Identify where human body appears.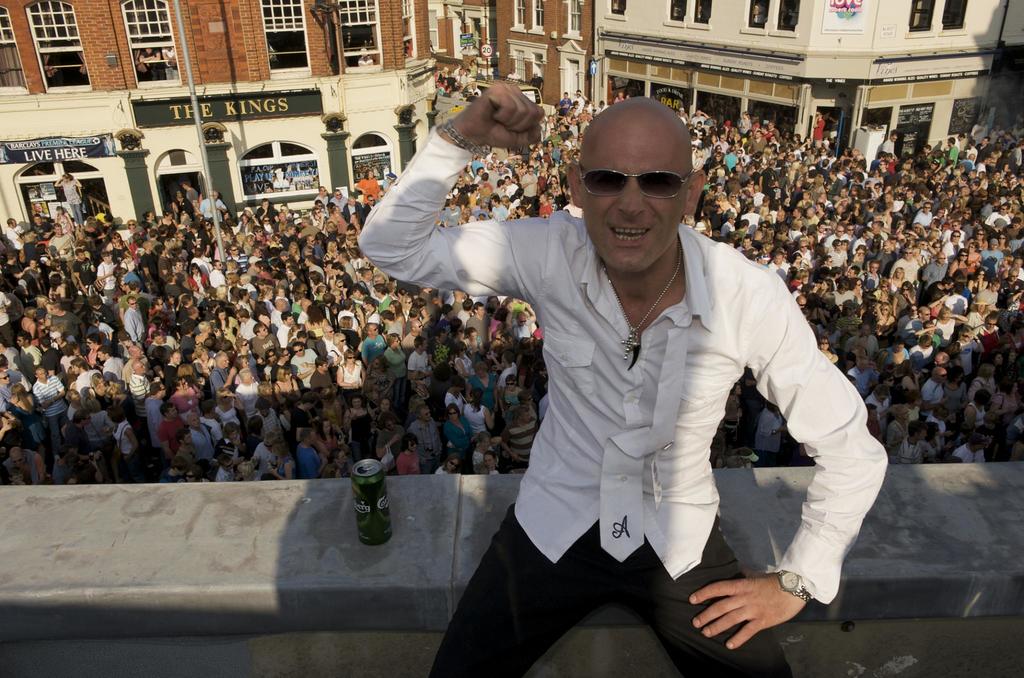
Appears at locate(828, 153, 834, 161).
